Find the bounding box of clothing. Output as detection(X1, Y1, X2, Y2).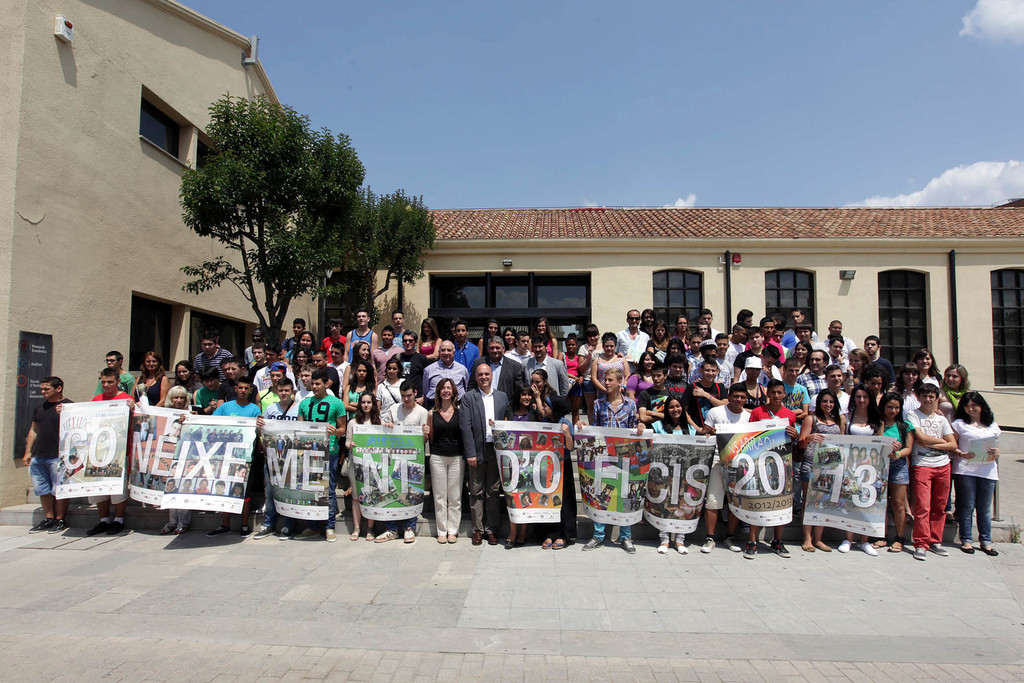
detection(91, 372, 138, 407).
